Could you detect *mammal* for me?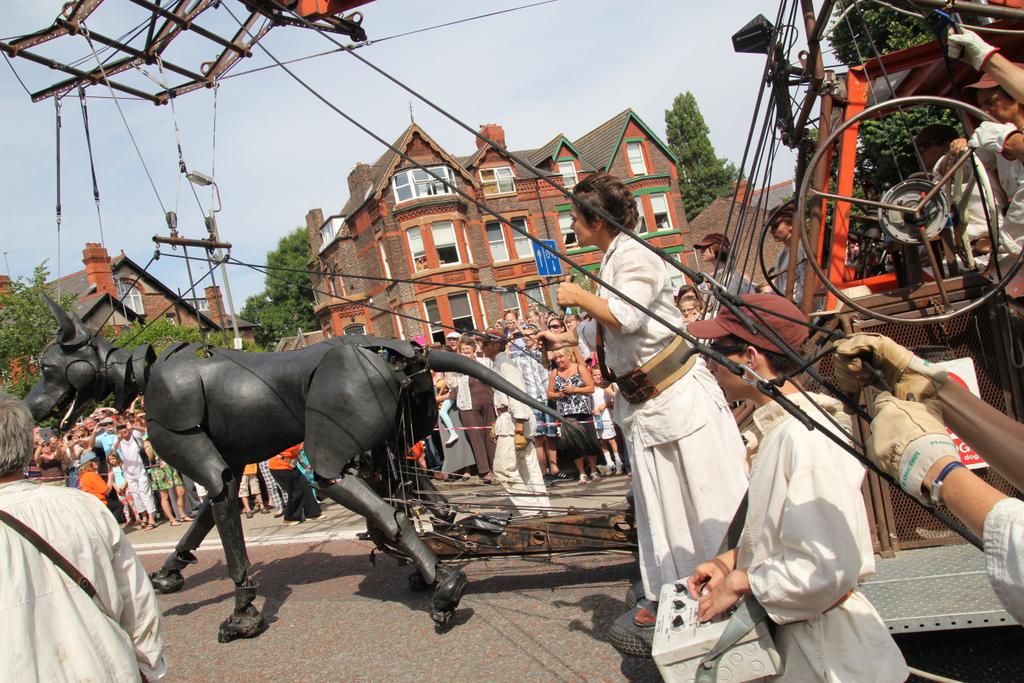
Detection result: bbox=(19, 285, 599, 644).
